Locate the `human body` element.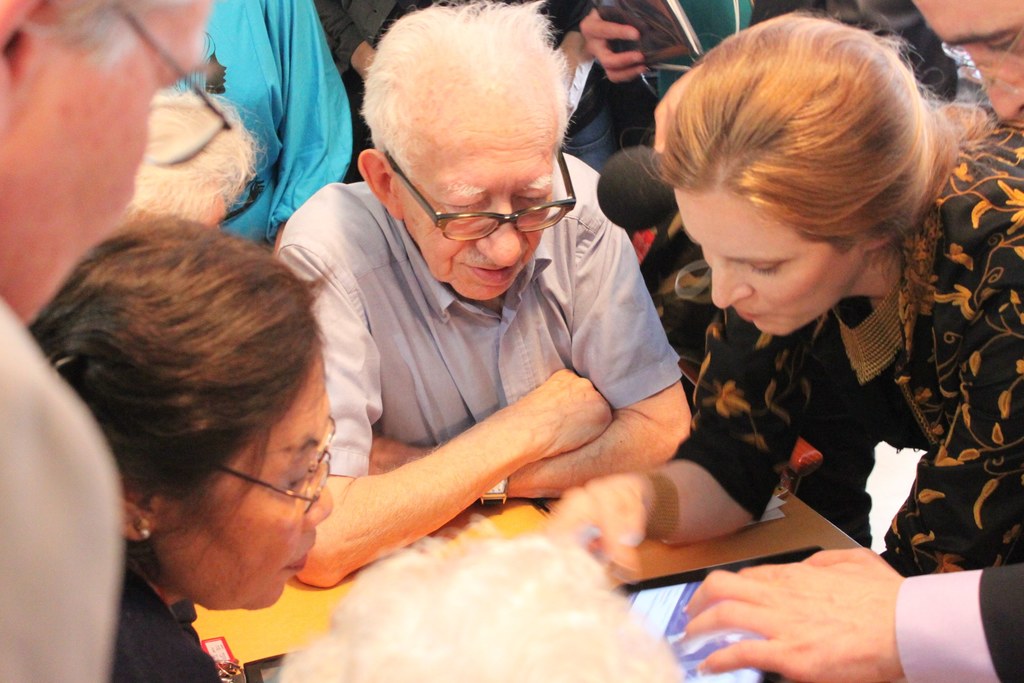
Element bbox: bbox=(177, 0, 351, 243).
